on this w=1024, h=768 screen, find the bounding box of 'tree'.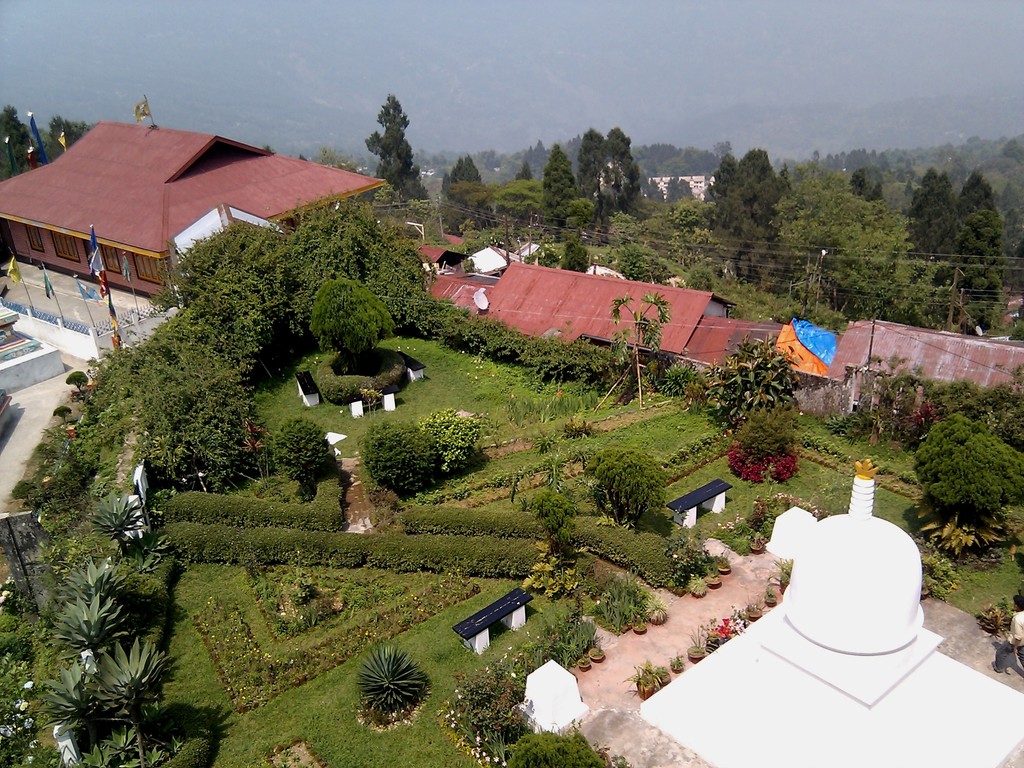
Bounding box: 307, 278, 392, 372.
